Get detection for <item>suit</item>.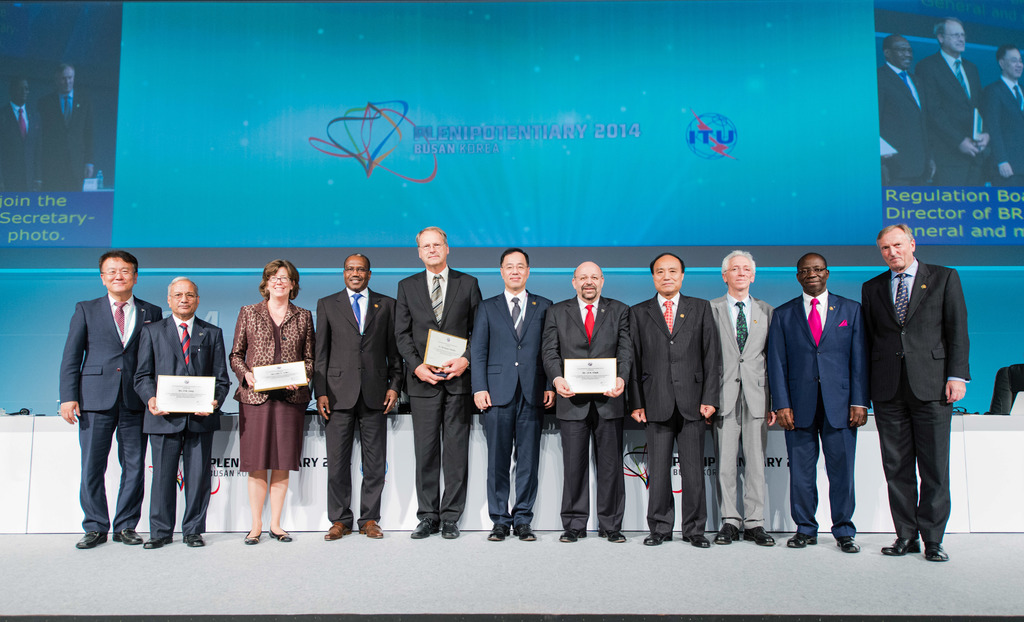
Detection: (x1=709, y1=290, x2=777, y2=527).
